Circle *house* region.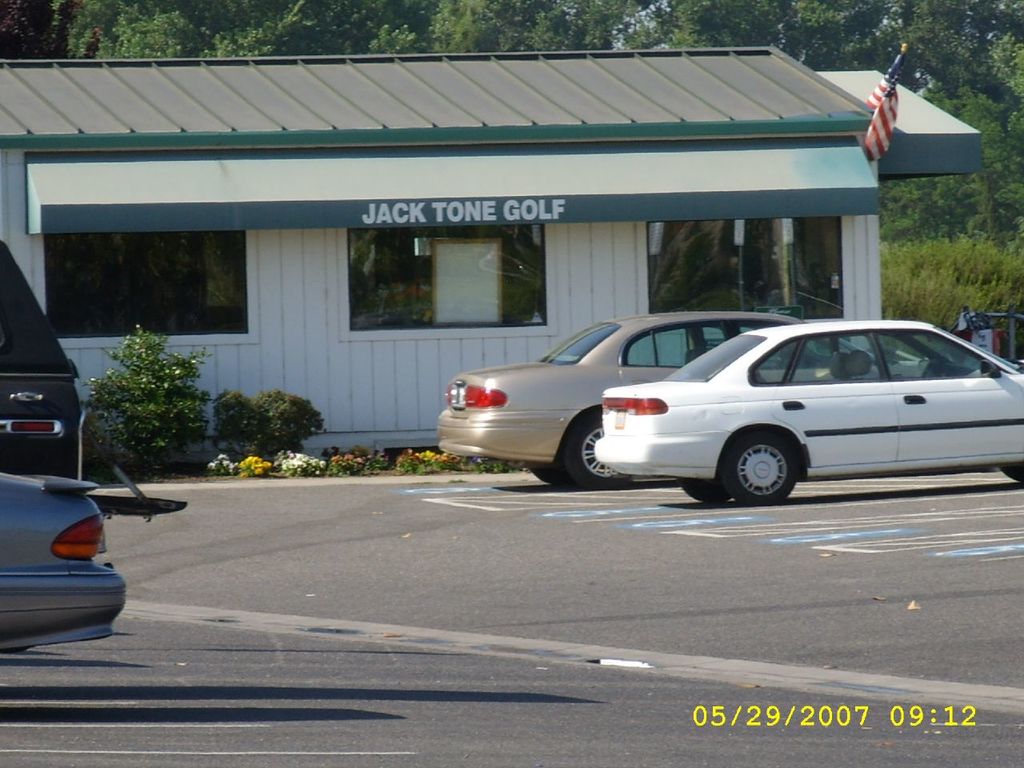
Region: <box>28,25,990,470</box>.
